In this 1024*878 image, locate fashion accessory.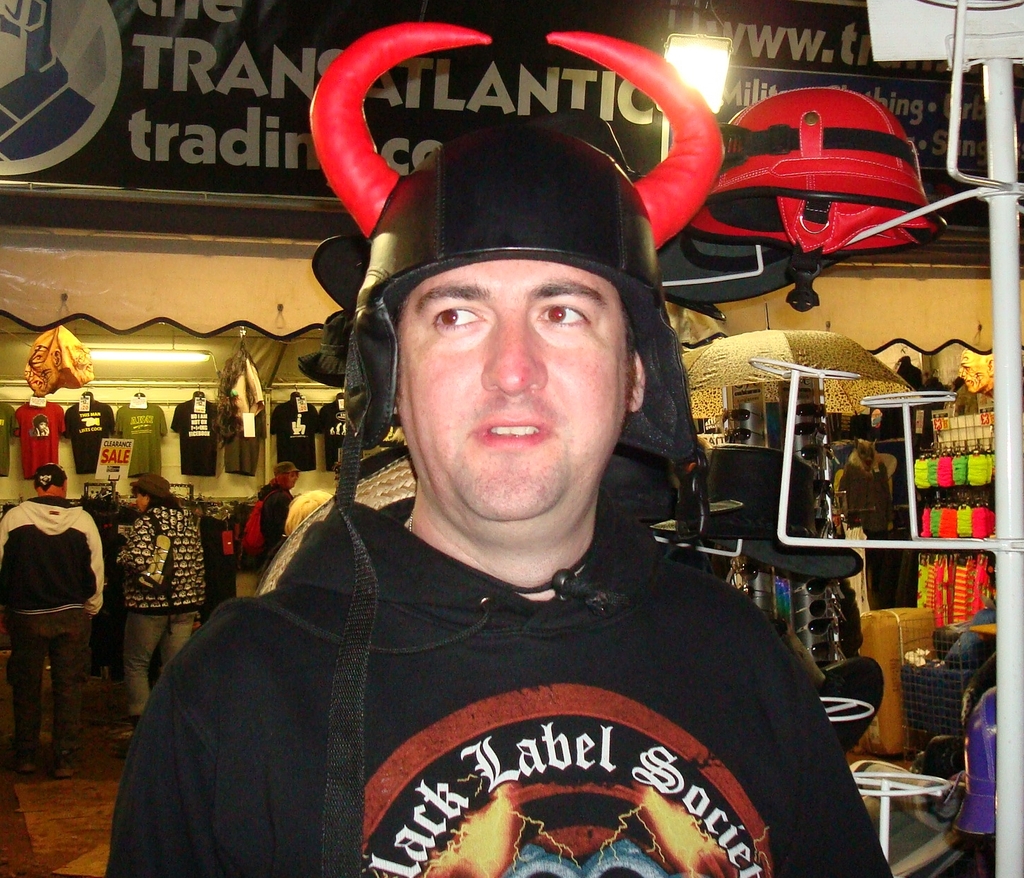
Bounding box: crop(793, 597, 841, 618).
